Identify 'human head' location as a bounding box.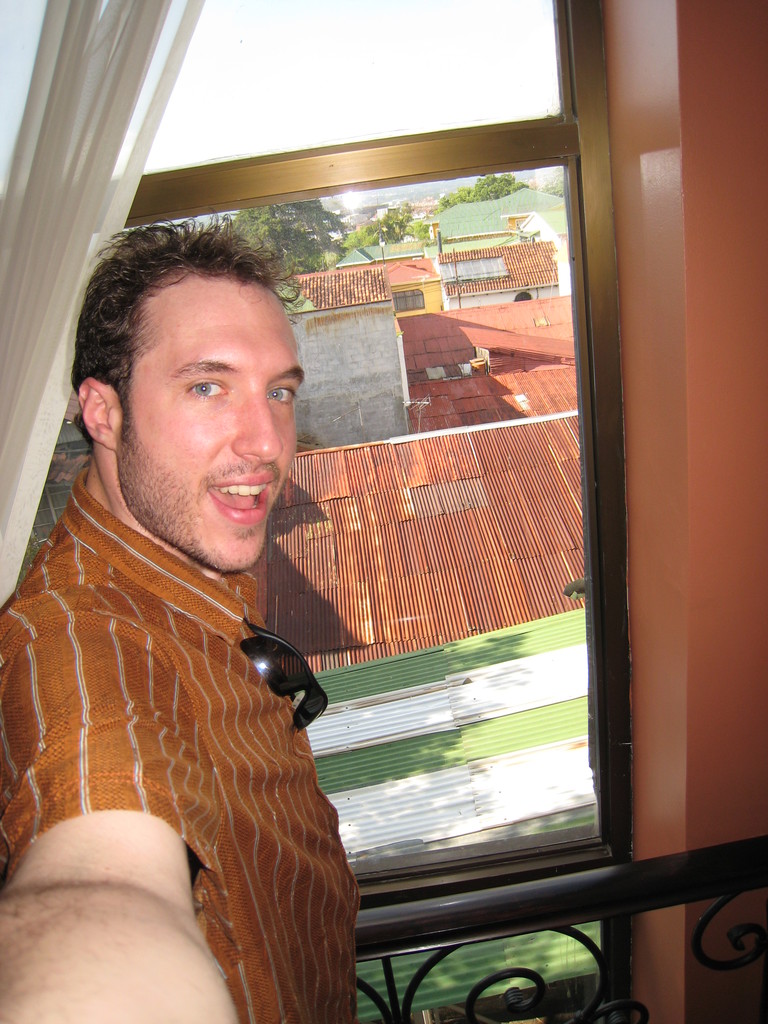
<box>78,194,329,566</box>.
